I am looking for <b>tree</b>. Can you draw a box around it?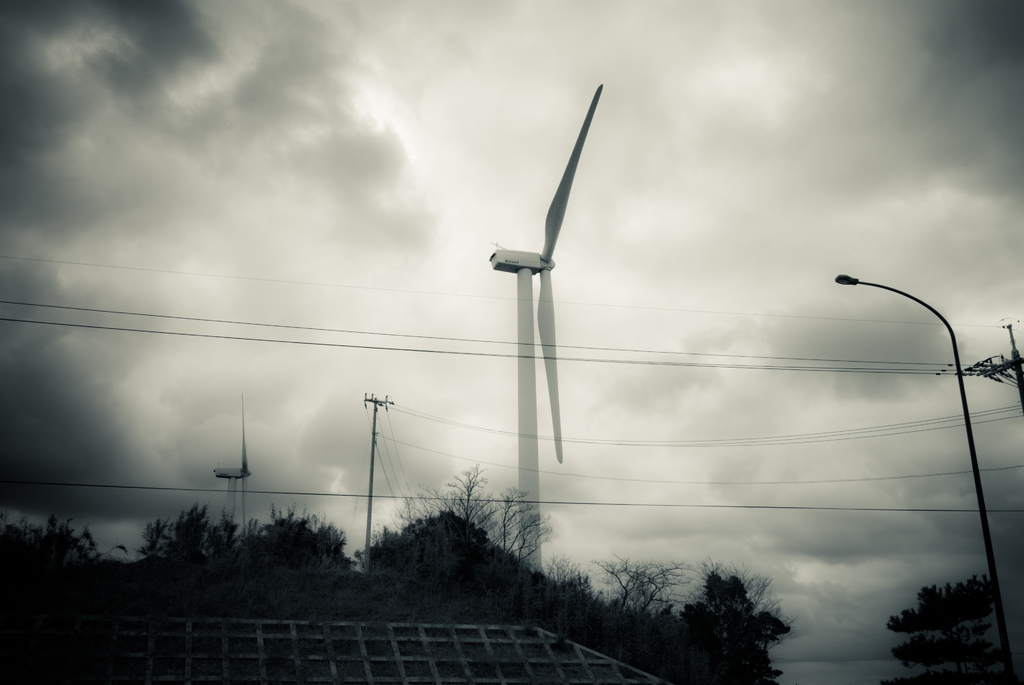
Sure, the bounding box is <box>440,465,499,531</box>.
